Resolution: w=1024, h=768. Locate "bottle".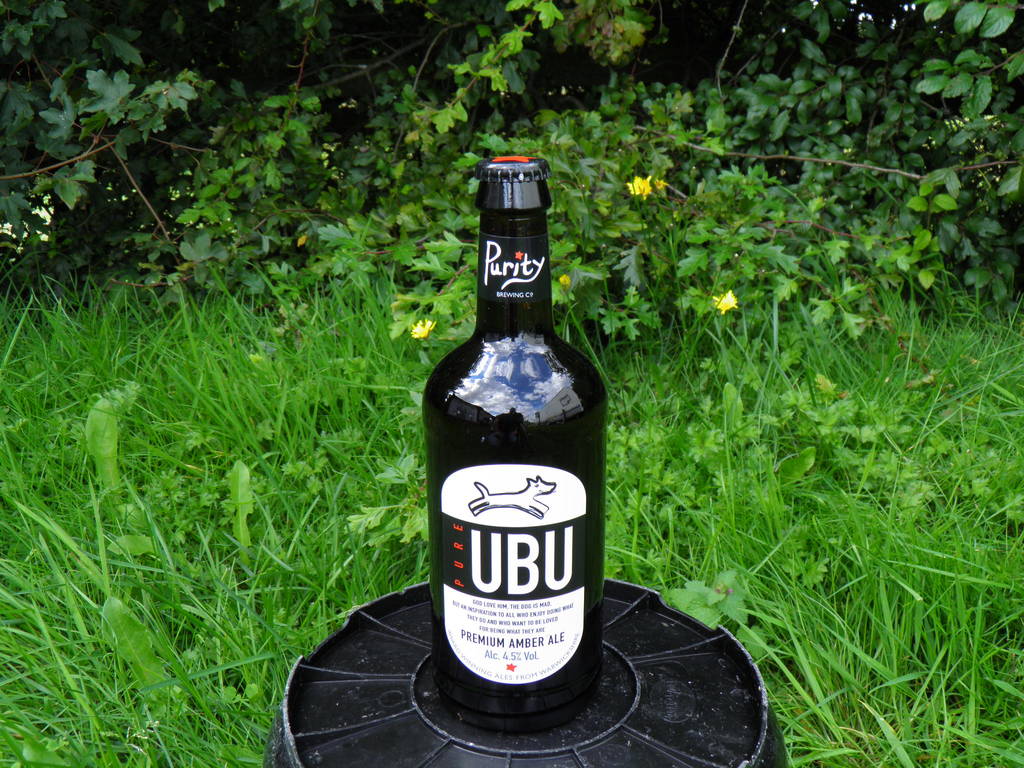
(left=417, top=152, right=609, bottom=729).
